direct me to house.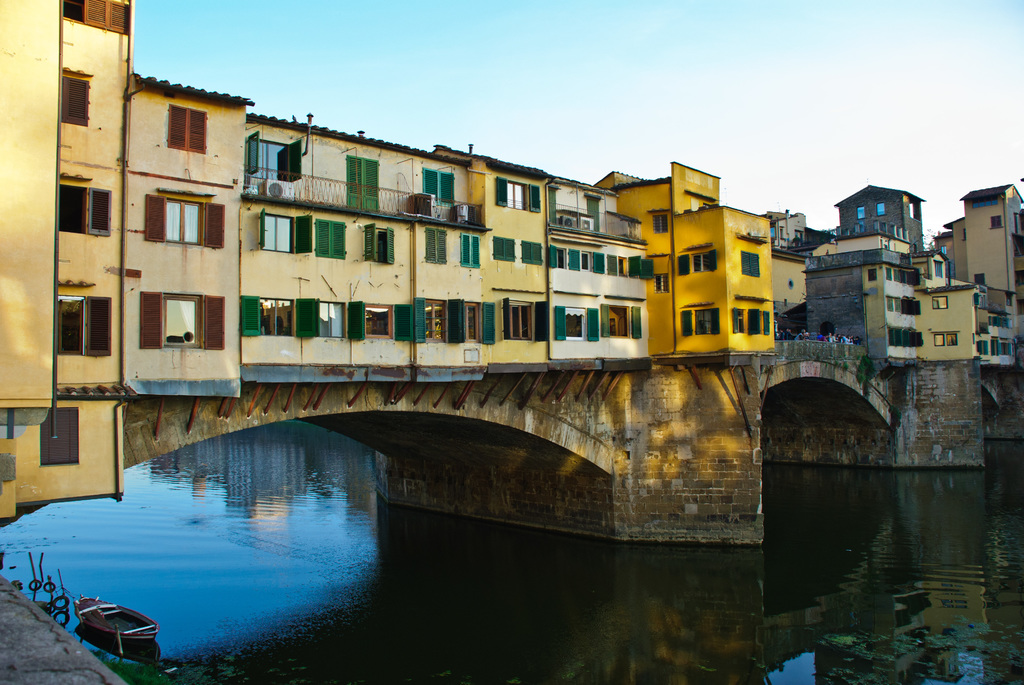
Direction: 973,192,1023,361.
